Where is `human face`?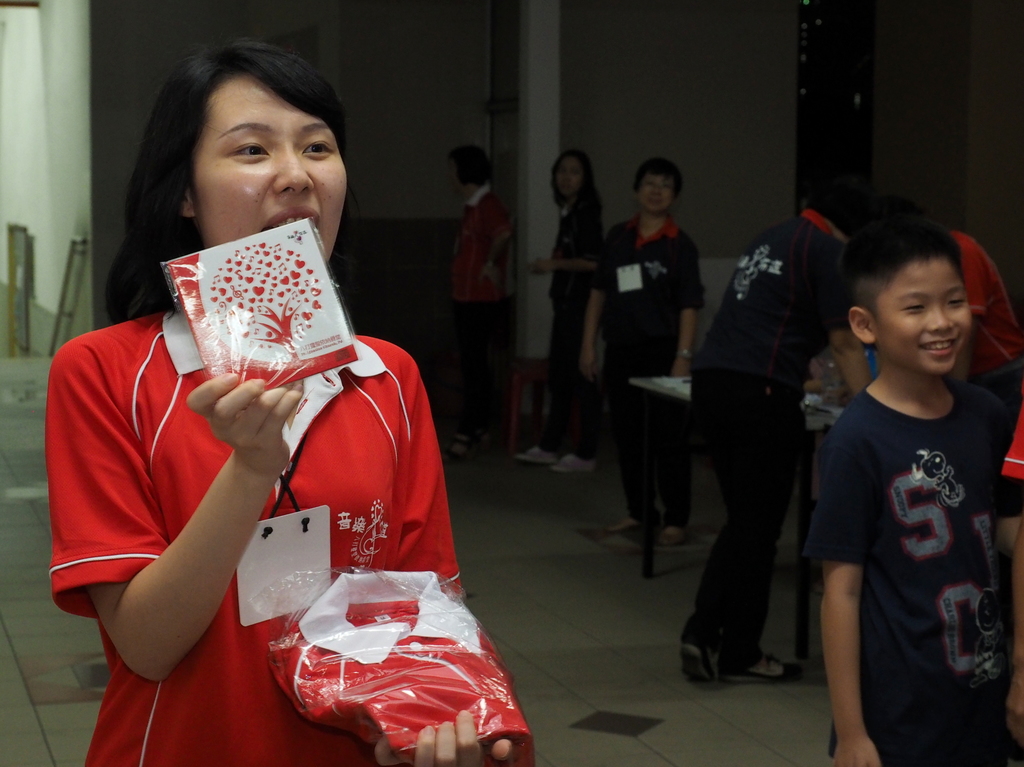
l=552, t=158, r=580, b=202.
